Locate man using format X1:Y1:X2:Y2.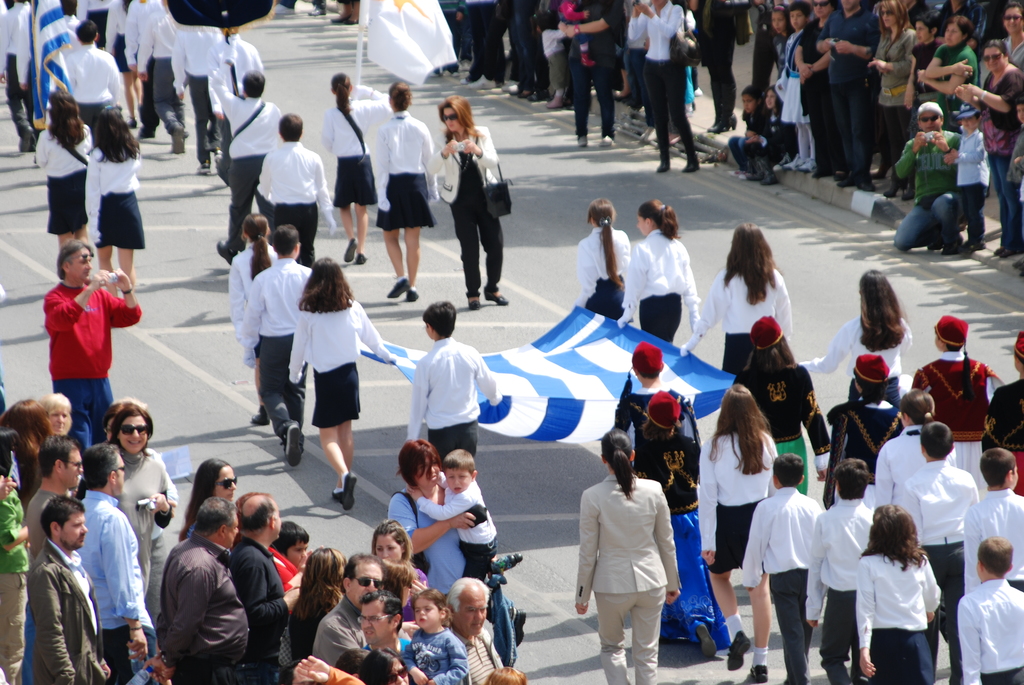
236:217:317:472.
